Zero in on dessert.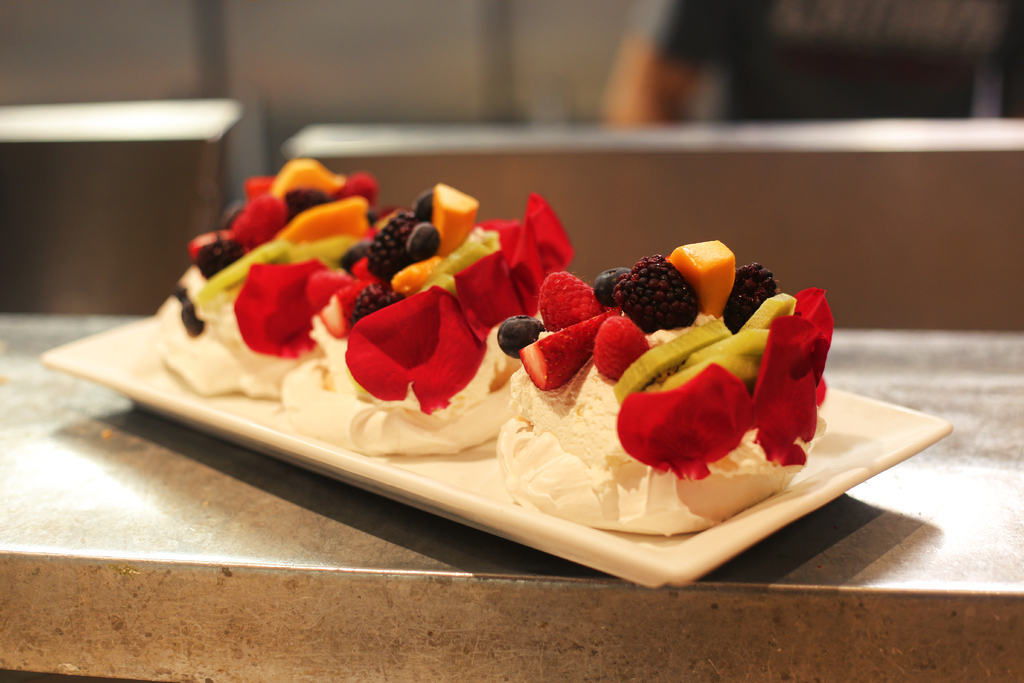
Zeroed in: locate(68, 191, 858, 562).
